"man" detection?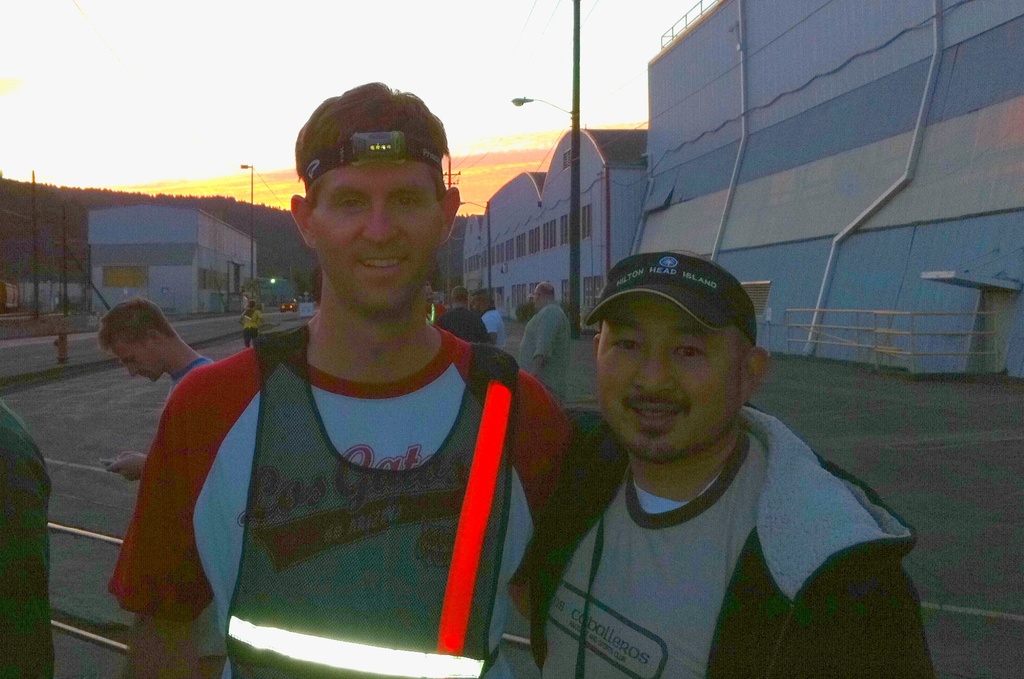
<box>470,287,511,355</box>
